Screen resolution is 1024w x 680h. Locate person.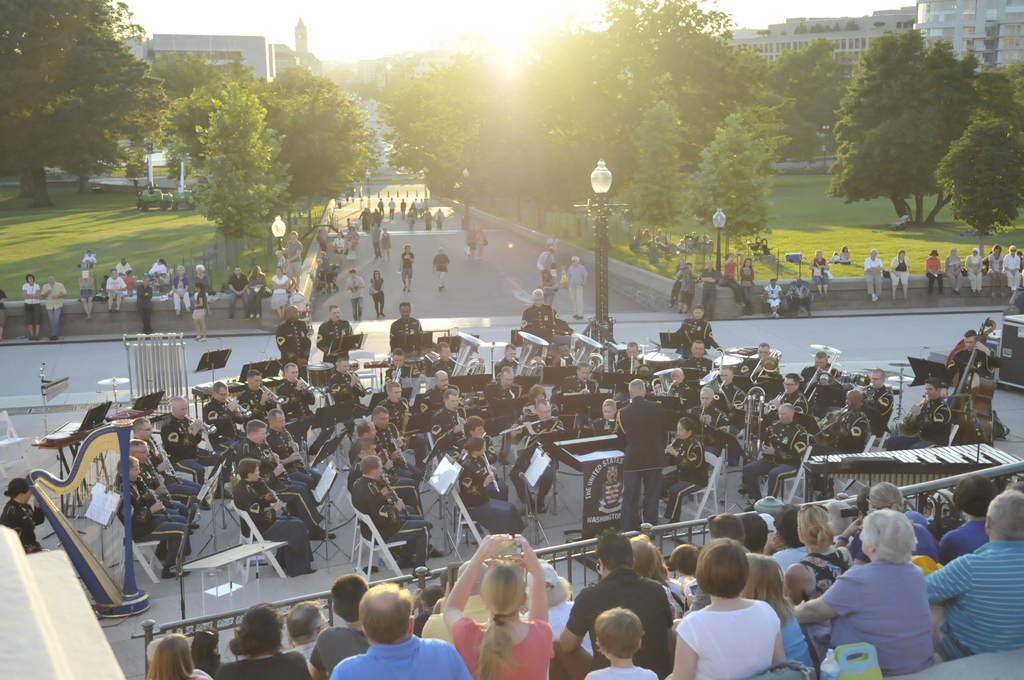
280/231/304/293.
